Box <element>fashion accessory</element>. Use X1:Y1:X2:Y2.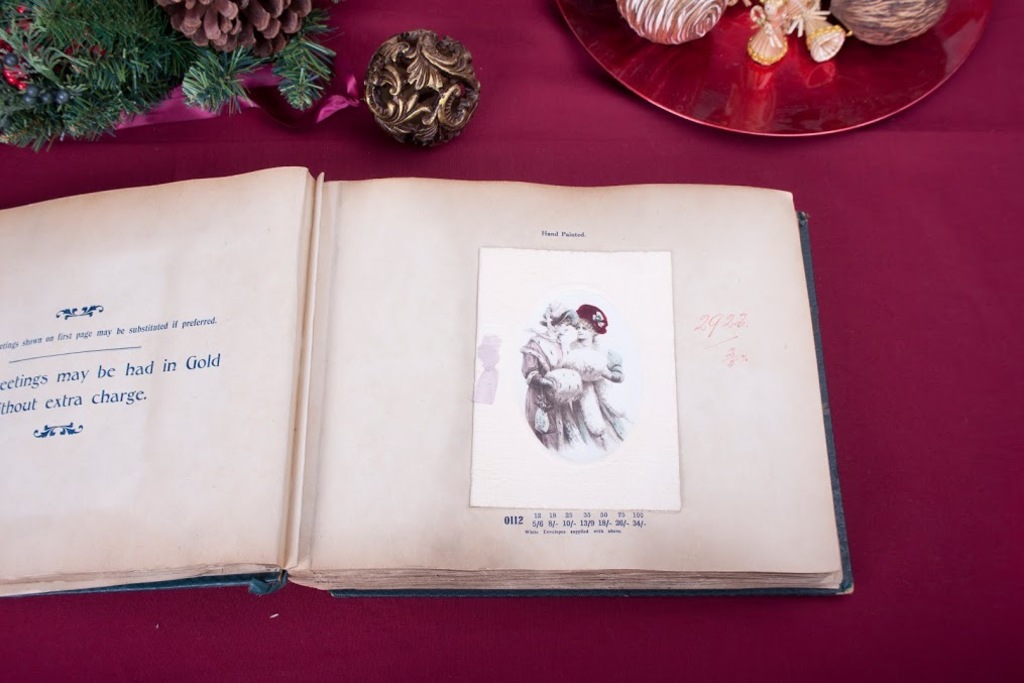
575:303:608:334.
